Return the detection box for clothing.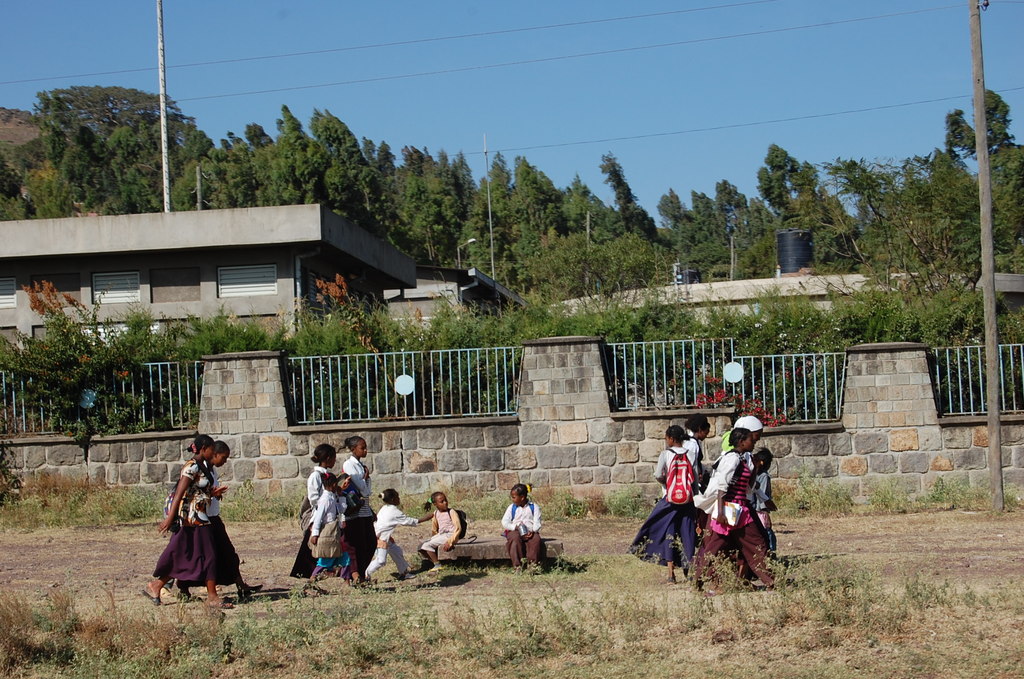
[left=630, top=446, right=700, bottom=568].
